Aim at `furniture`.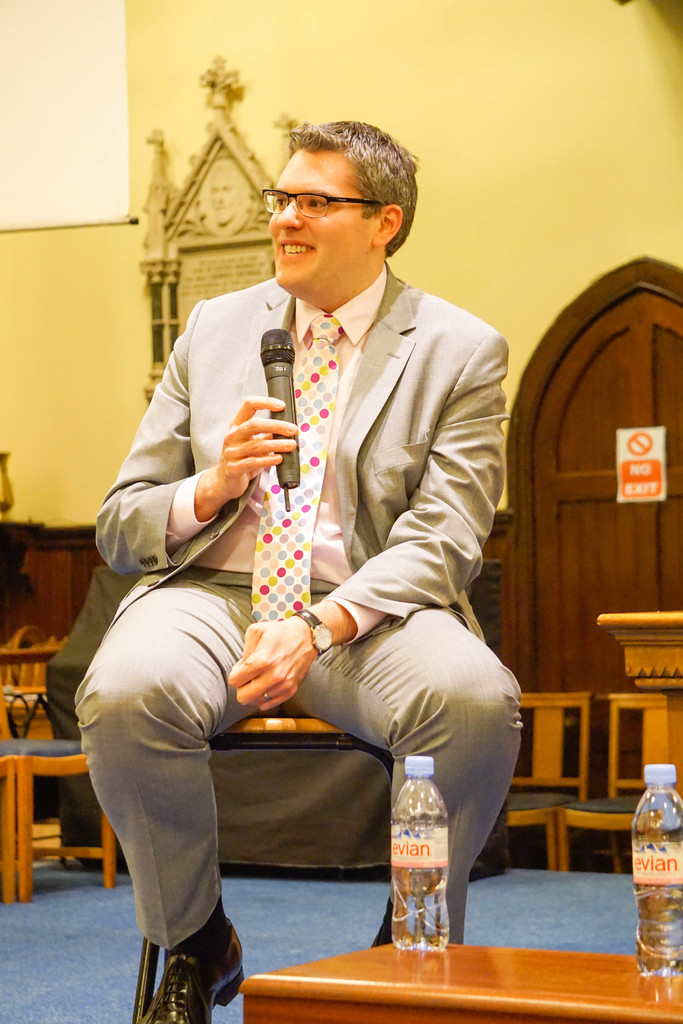
Aimed at locate(557, 692, 682, 872).
